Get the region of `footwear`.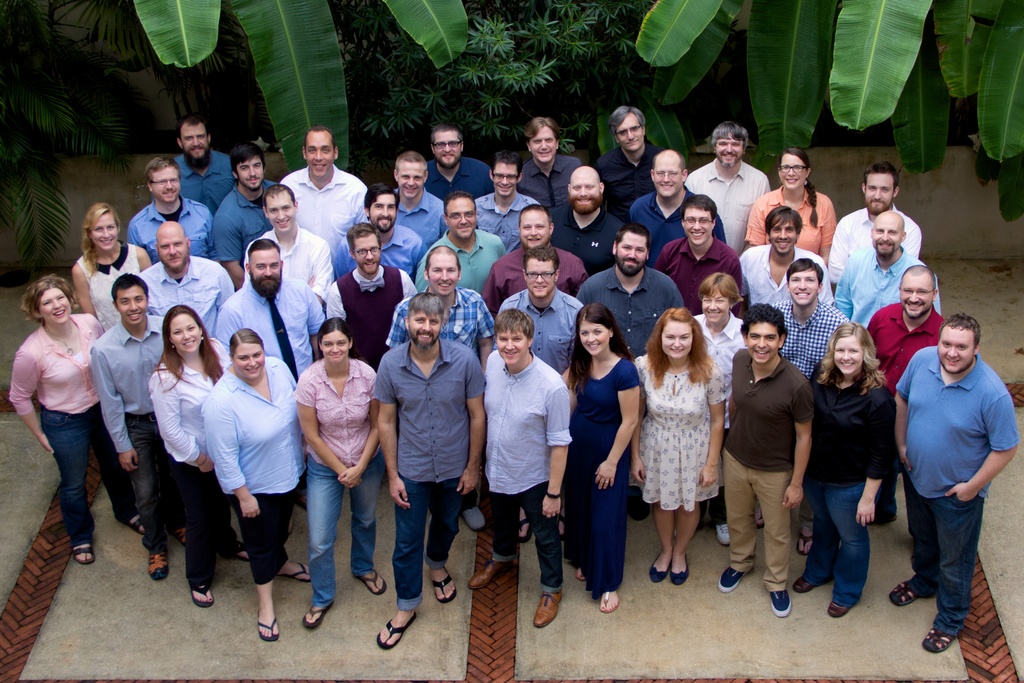
box(73, 543, 94, 564).
